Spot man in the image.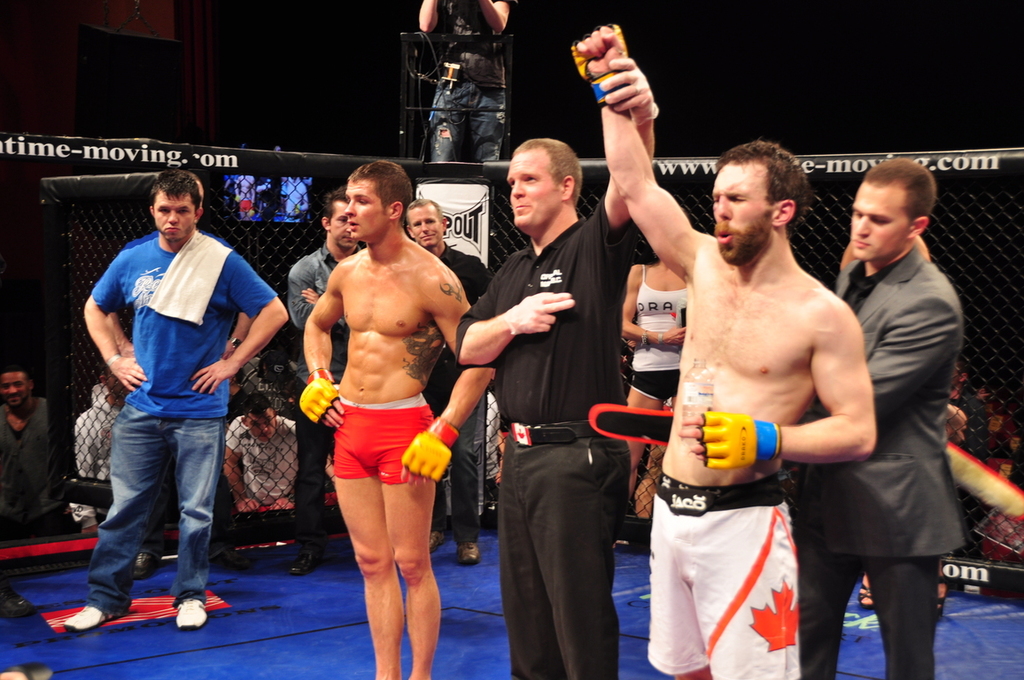
man found at select_region(451, 55, 665, 679).
